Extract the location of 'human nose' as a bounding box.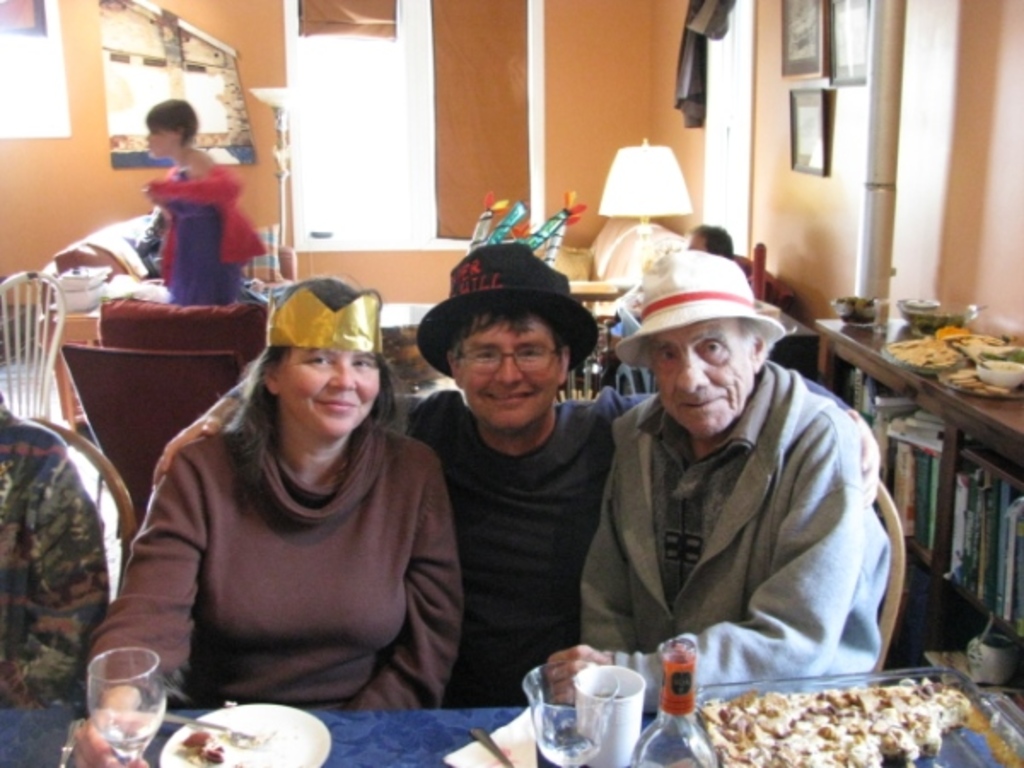
331/365/357/393.
